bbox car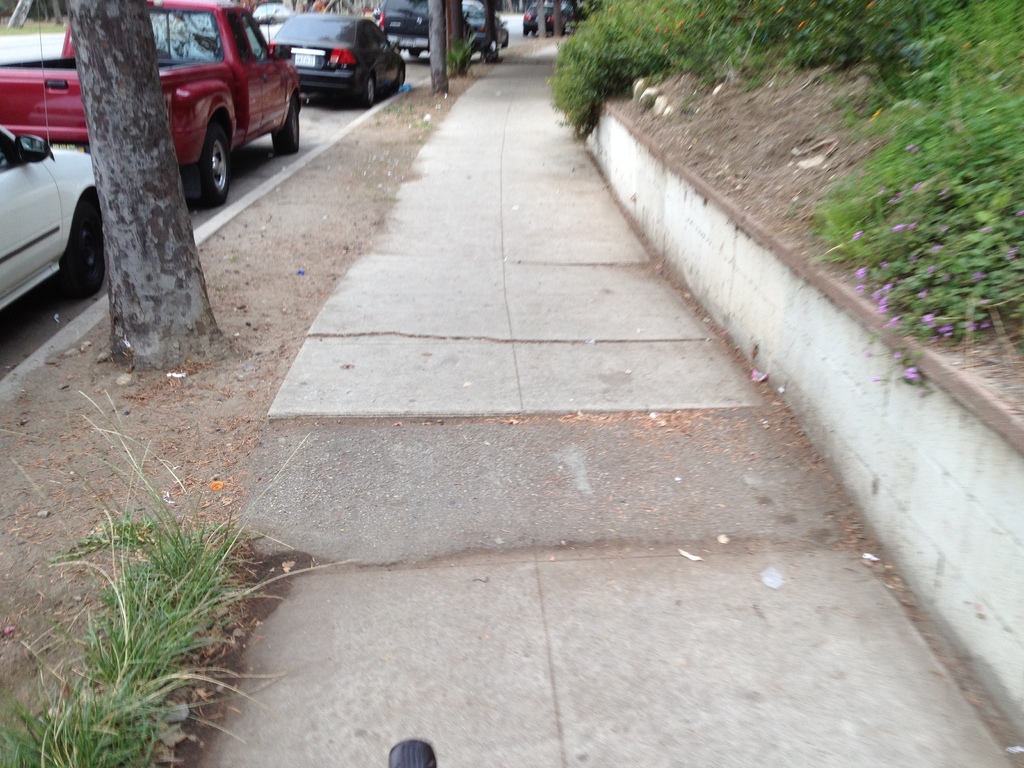
detection(463, 0, 514, 52)
